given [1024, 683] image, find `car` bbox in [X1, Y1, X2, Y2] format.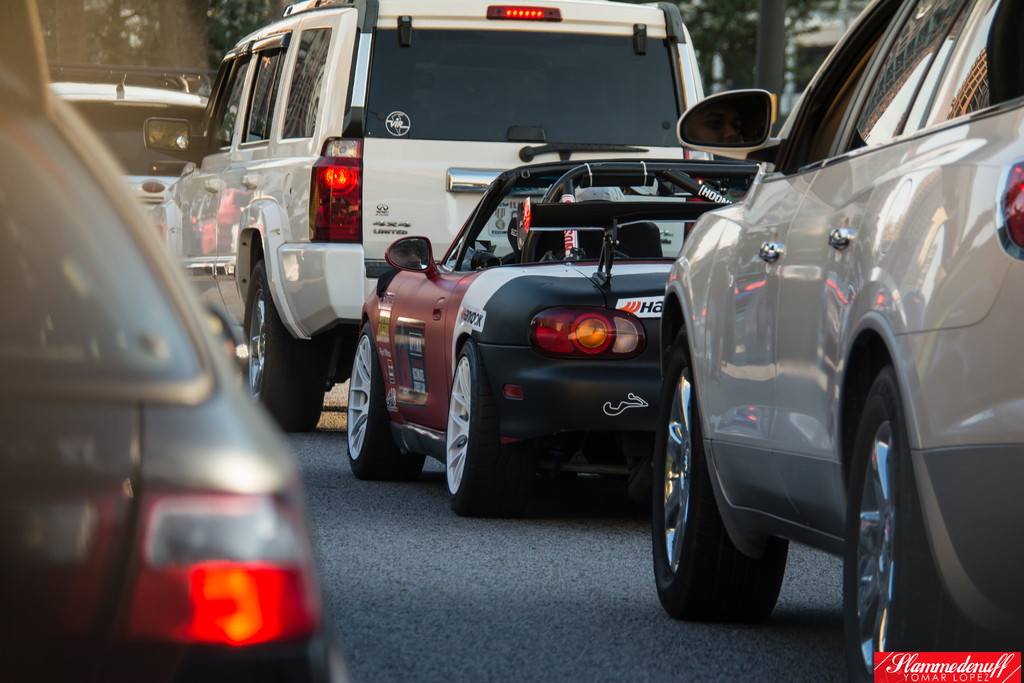
[657, 0, 1023, 682].
